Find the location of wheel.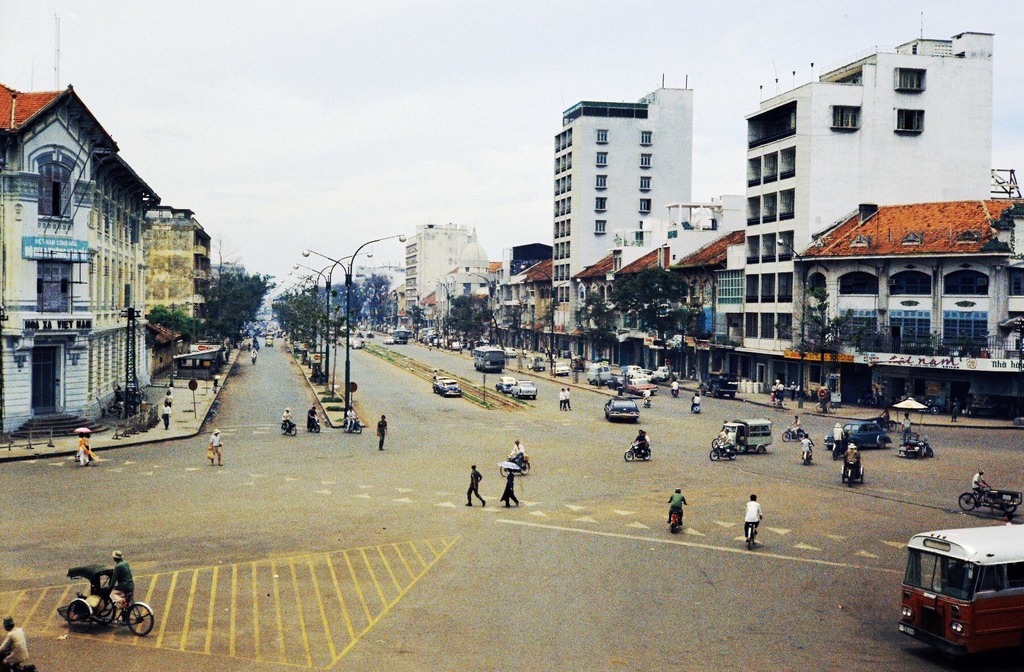
Location: detection(623, 451, 635, 465).
